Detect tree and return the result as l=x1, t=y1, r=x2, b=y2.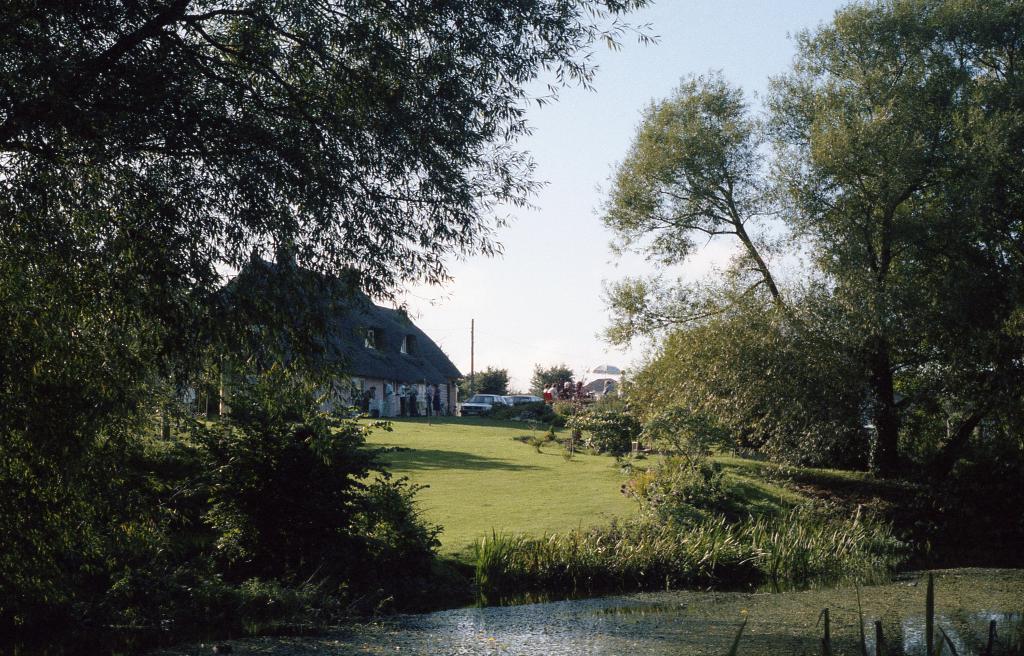
l=0, t=0, r=666, b=655.
